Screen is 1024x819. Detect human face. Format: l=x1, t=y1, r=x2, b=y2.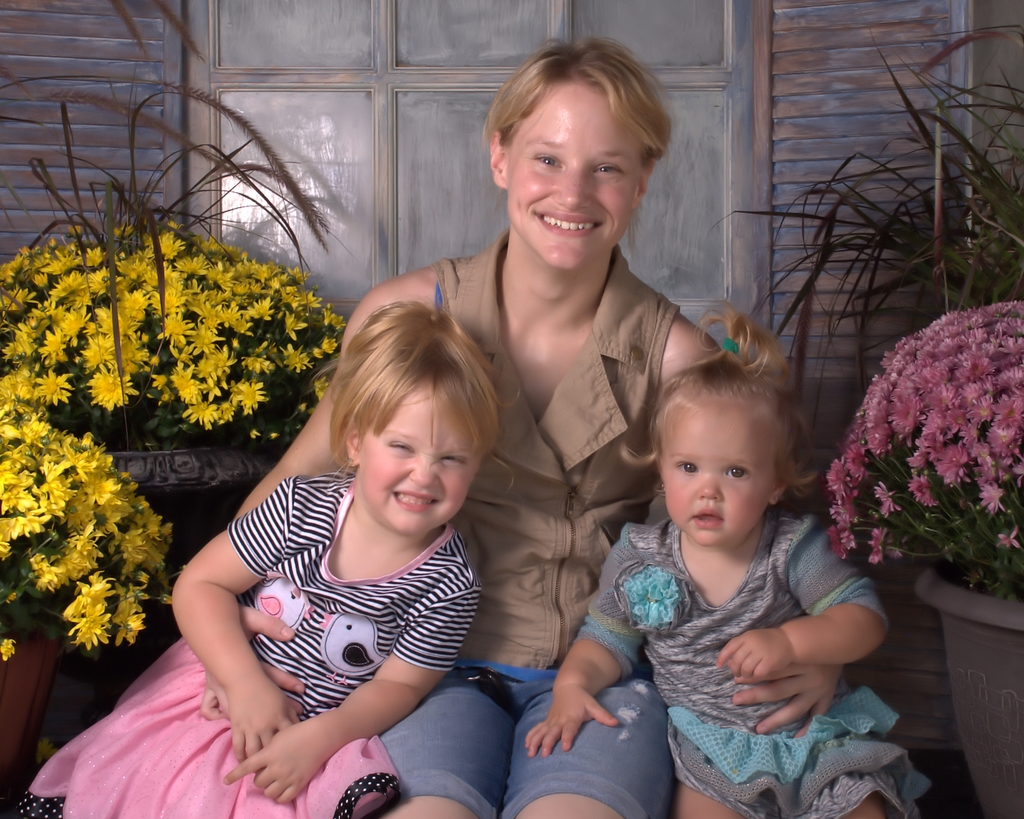
l=666, t=406, r=775, b=547.
